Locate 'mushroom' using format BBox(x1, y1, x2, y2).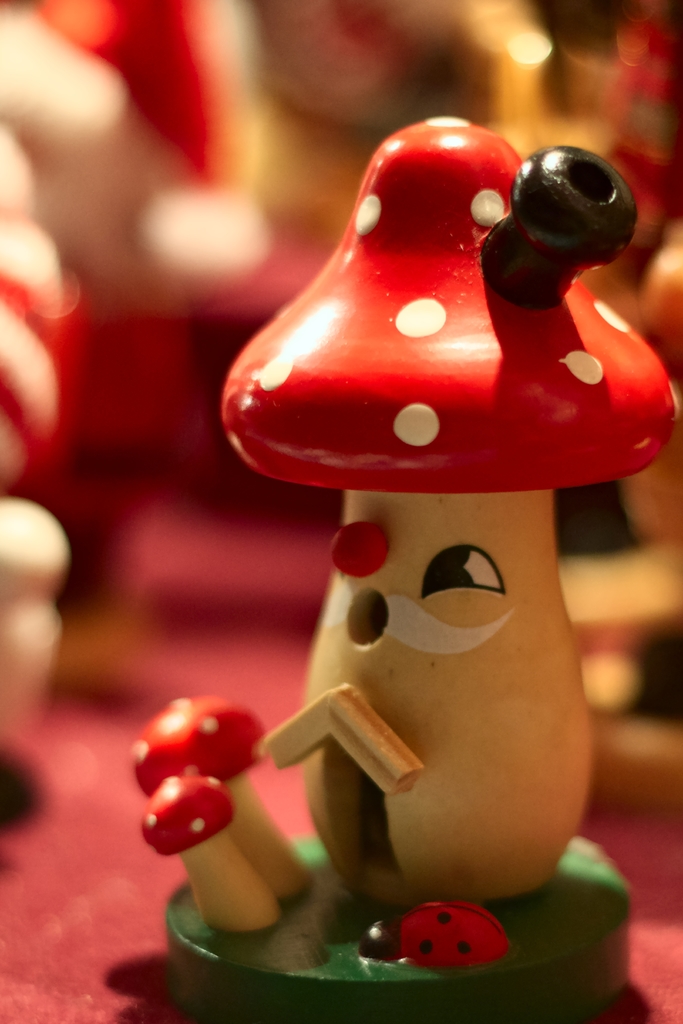
BBox(223, 111, 682, 901).
